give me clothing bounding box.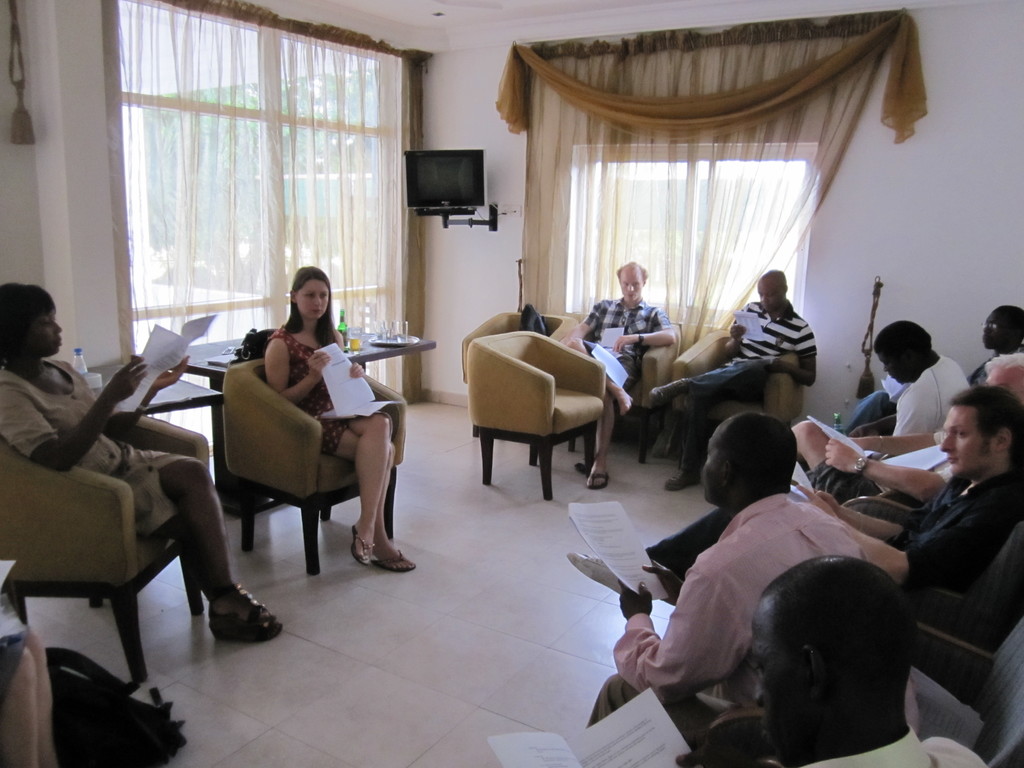
880,482,1023,600.
